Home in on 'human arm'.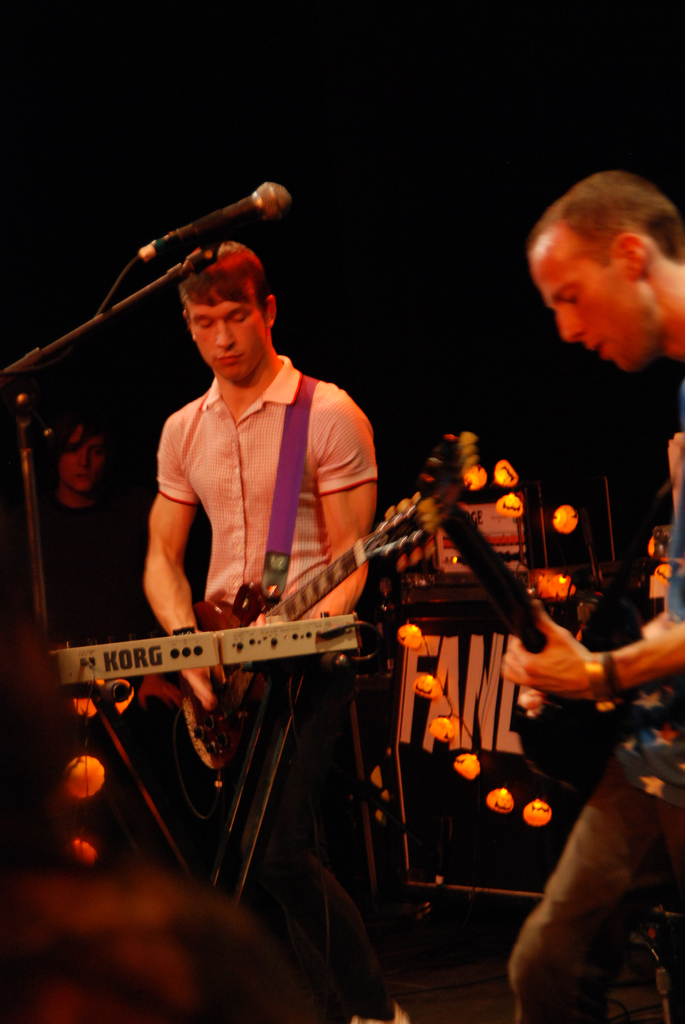
Homed in at select_region(496, 481, 684, 702).
